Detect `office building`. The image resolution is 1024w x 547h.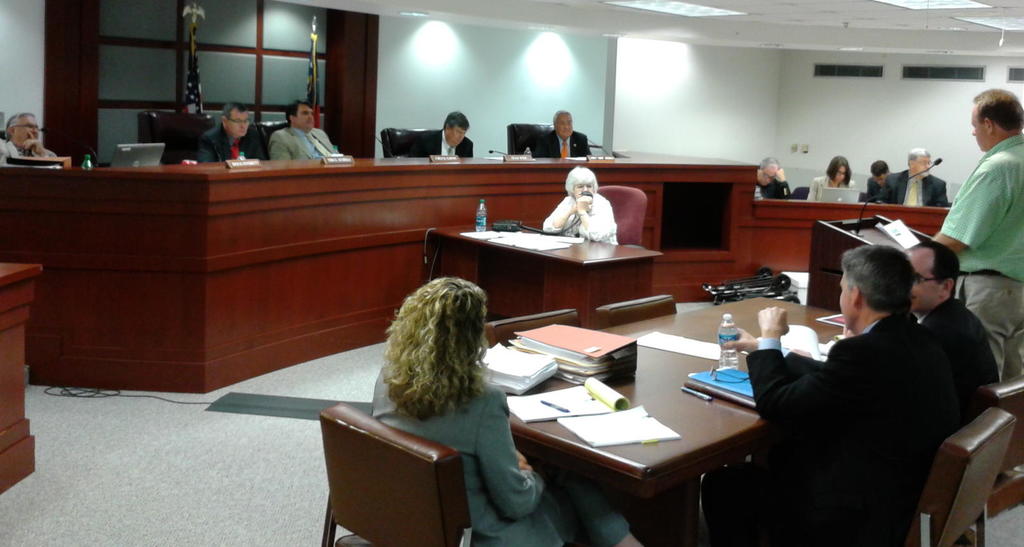
x1=176 y1=0 x2=966 y2=543.
